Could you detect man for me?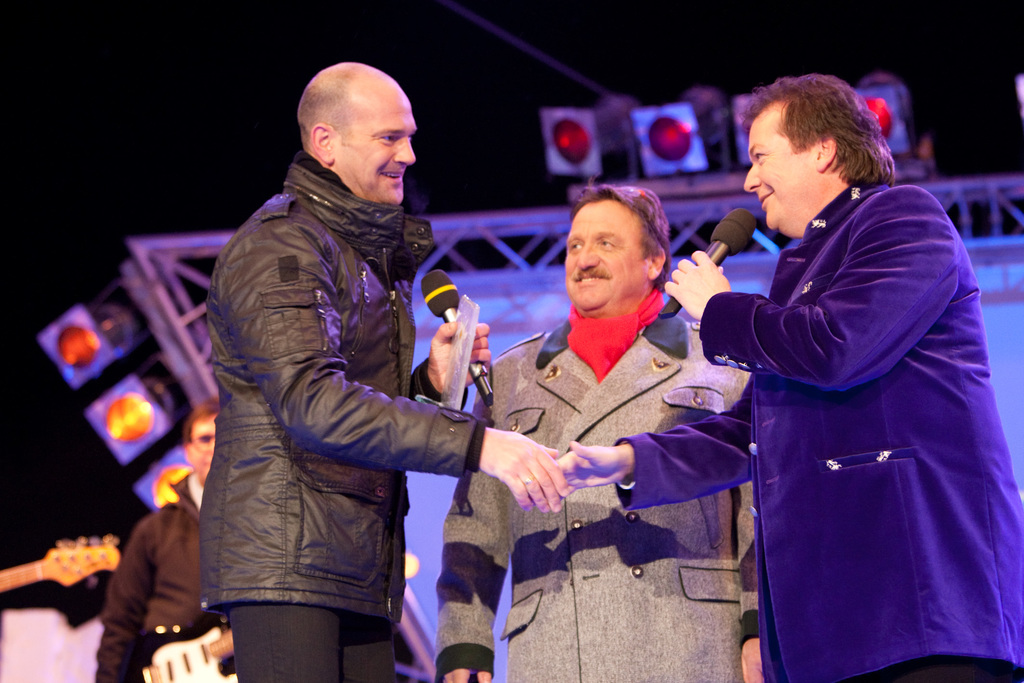
Detection result: left=430, top=179, right=759, bottom=682.
